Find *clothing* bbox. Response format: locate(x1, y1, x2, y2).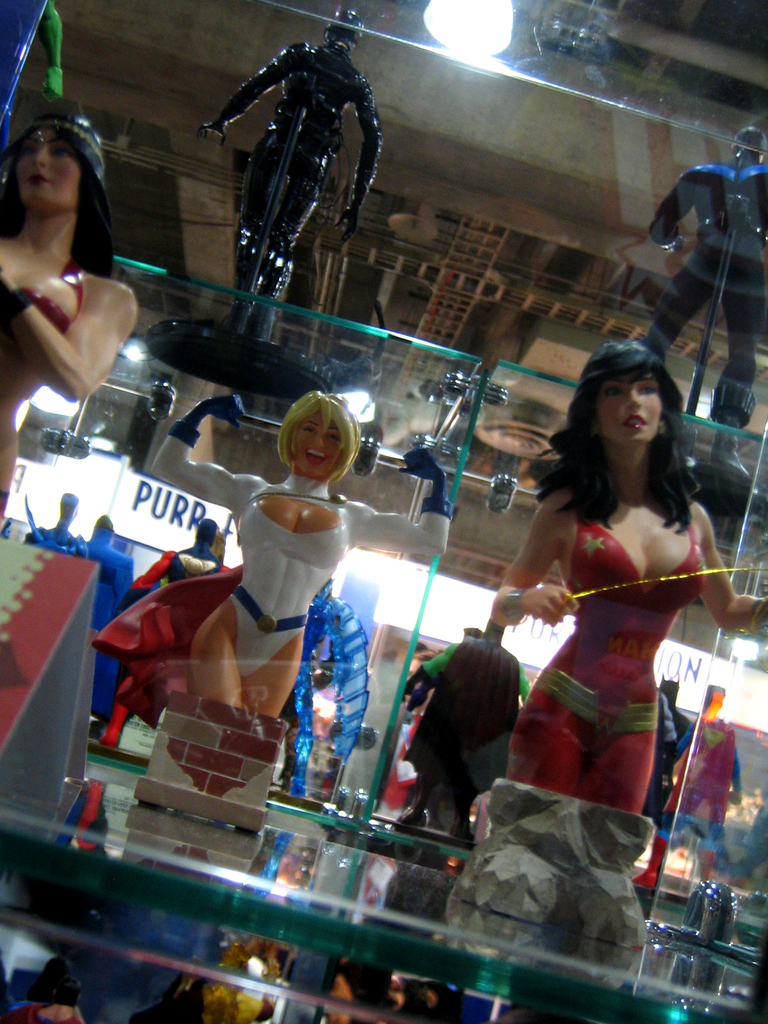
locate(107, 547, 216, 744).
